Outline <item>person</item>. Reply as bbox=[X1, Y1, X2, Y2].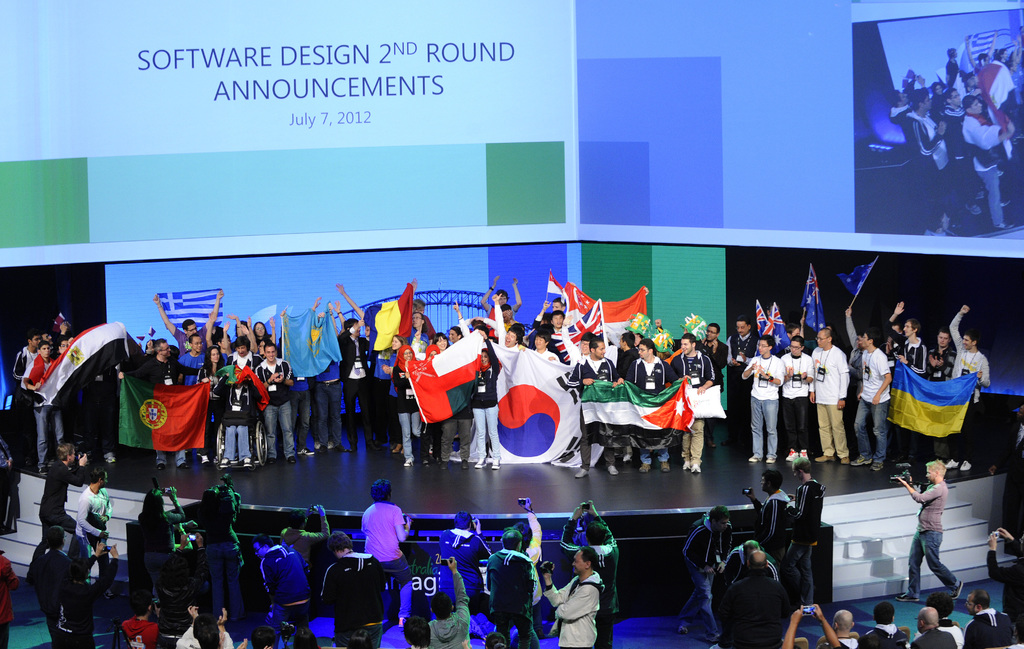
bbox=[31, 440, 106, 550].
